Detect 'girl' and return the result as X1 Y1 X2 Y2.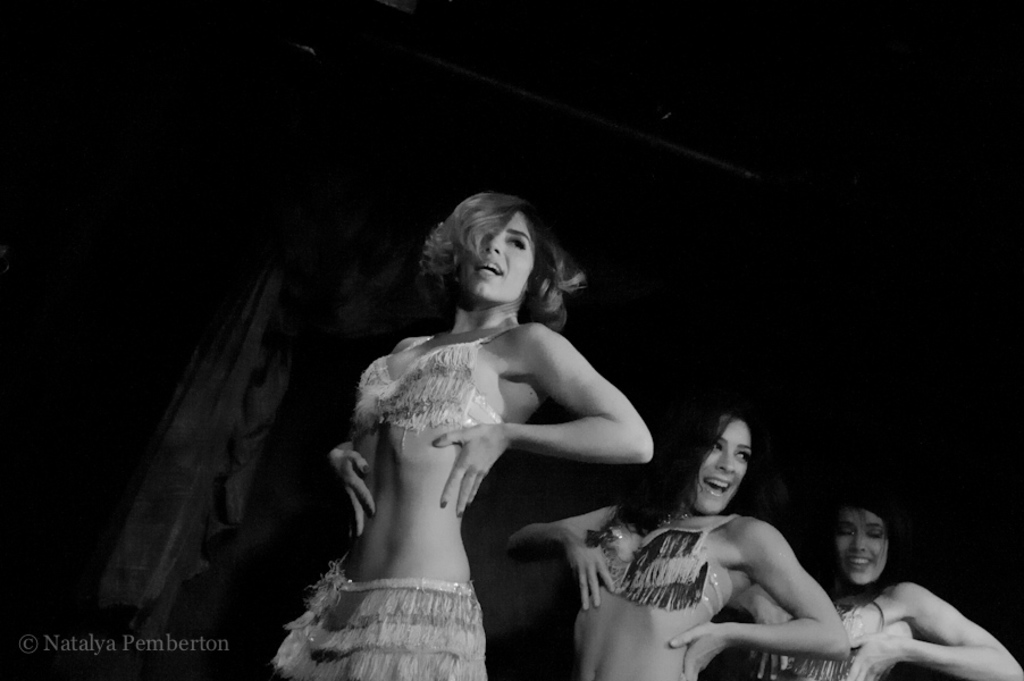
505 403 845 680.
